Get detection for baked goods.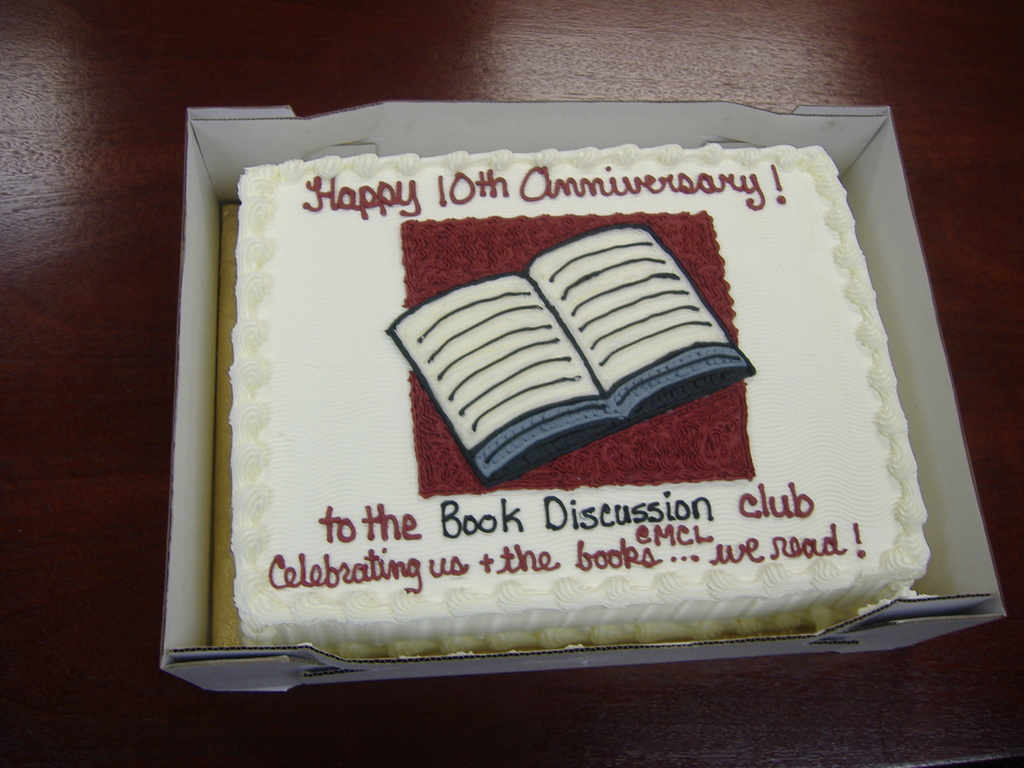
Detection: crop(222, 138, 940, 652).
